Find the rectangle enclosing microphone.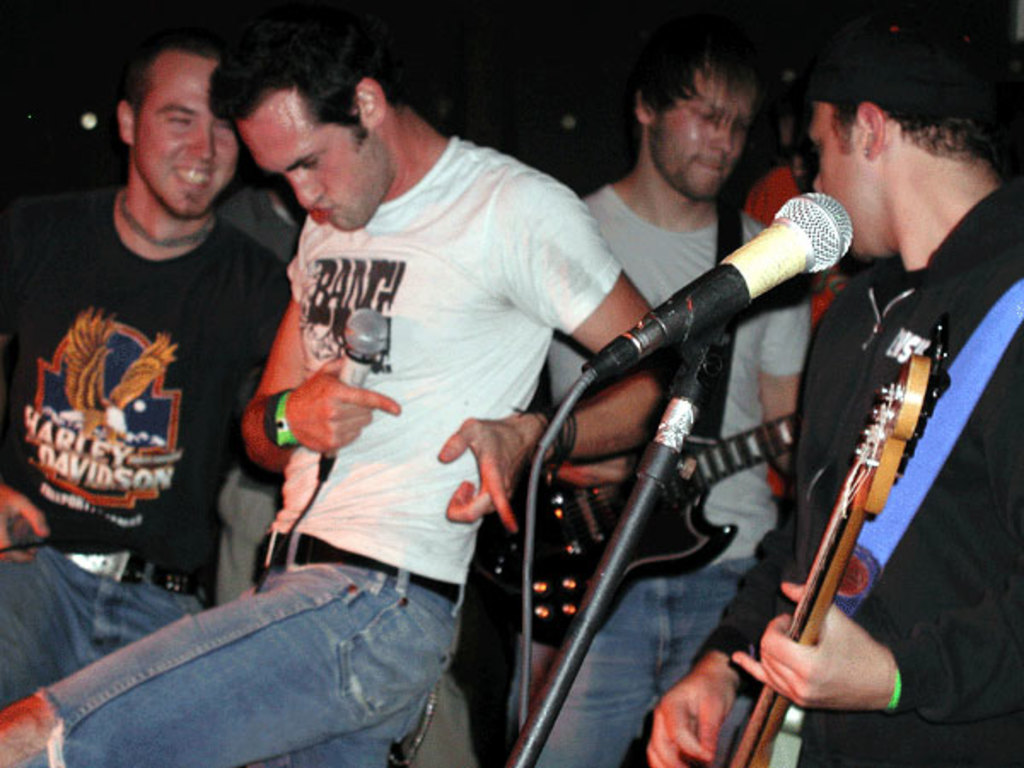
pyautogui.locateOnScreen(618, 189, 882, 348).
